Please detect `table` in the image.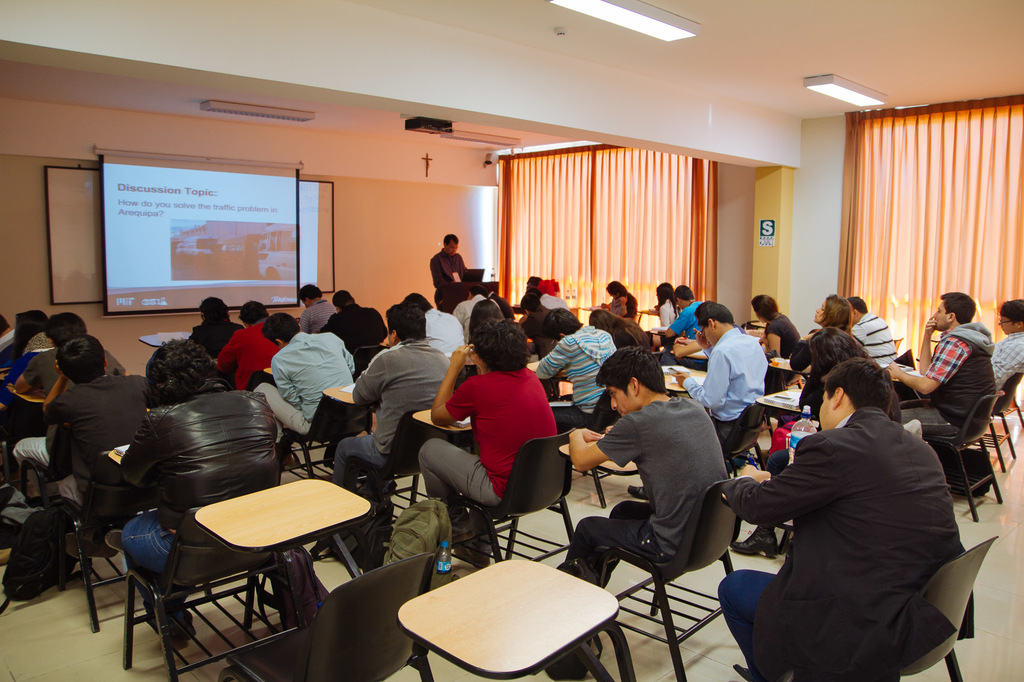
left=189, top=472, right=383, bottom=681.
